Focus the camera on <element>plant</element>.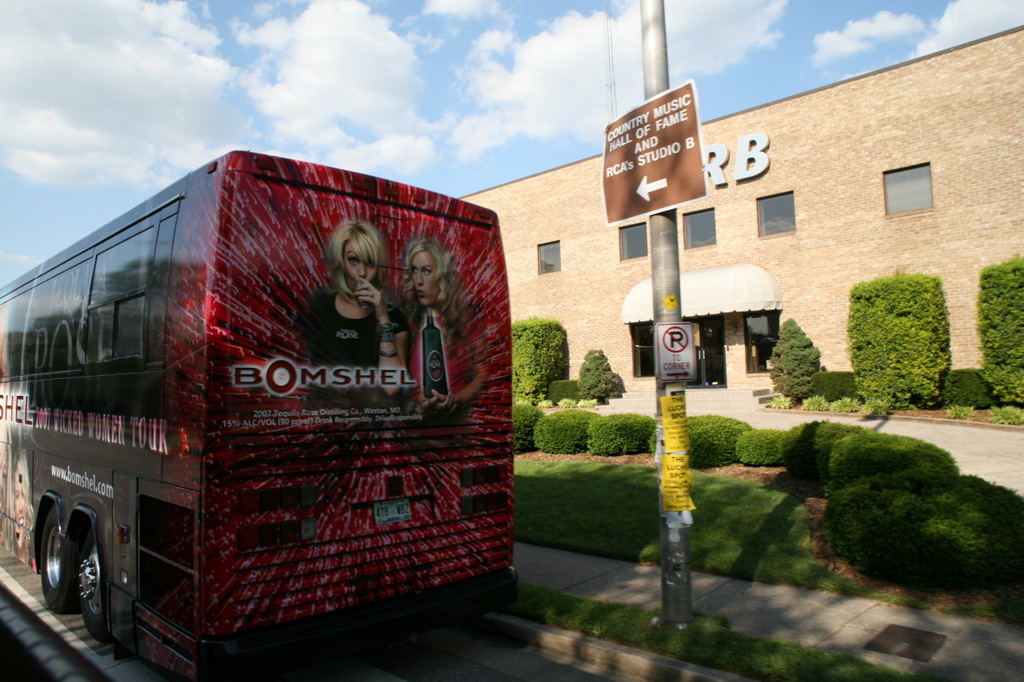
Focus region: pyautogui.locateOnScreen(576, 348, 617, 401).
